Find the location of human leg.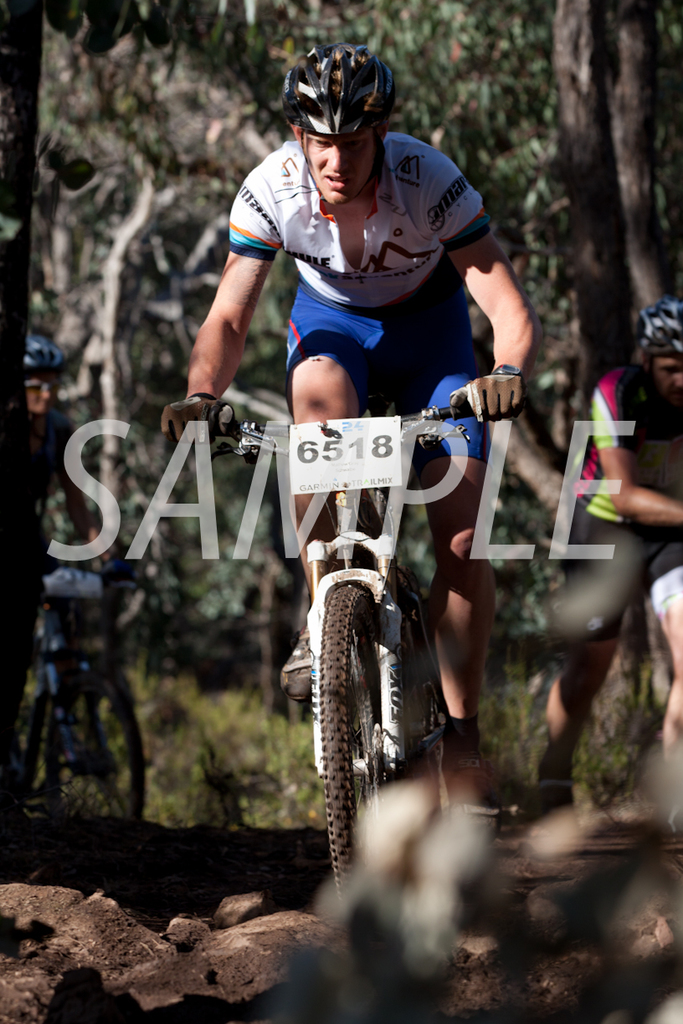
Location: box=[537, 499, 644, 801].
